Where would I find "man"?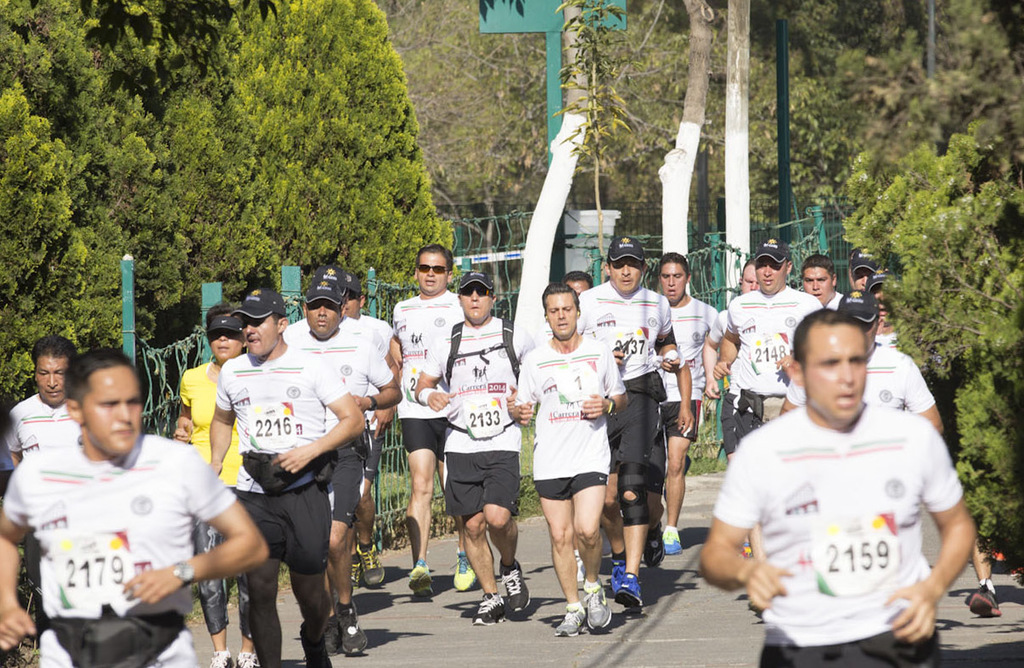
At rect(873, 269, 898, 334).
